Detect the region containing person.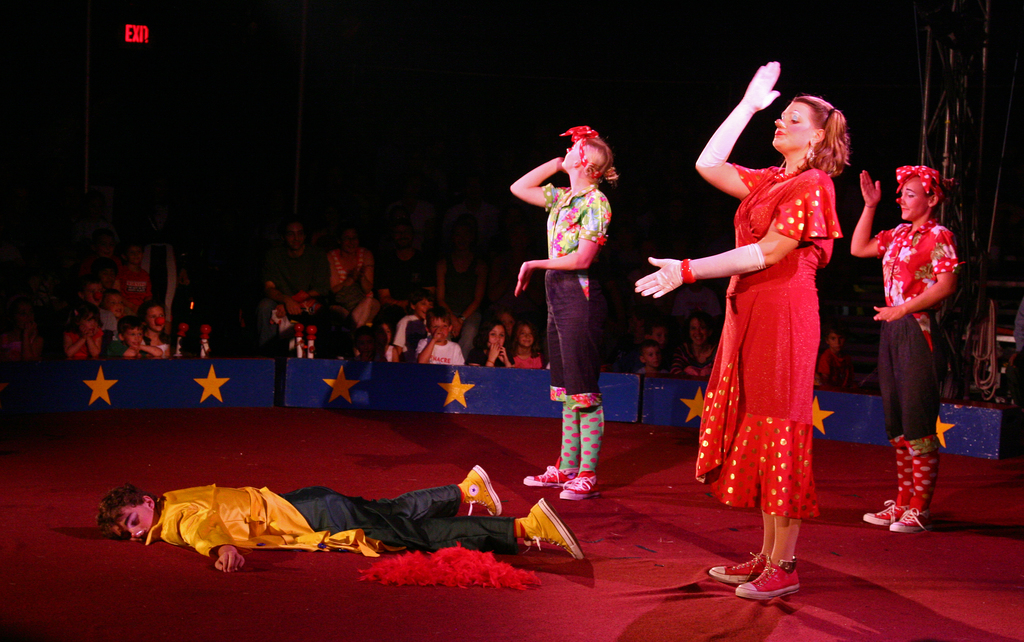
[x1=325, y1=224, x2=375, y2=322].
